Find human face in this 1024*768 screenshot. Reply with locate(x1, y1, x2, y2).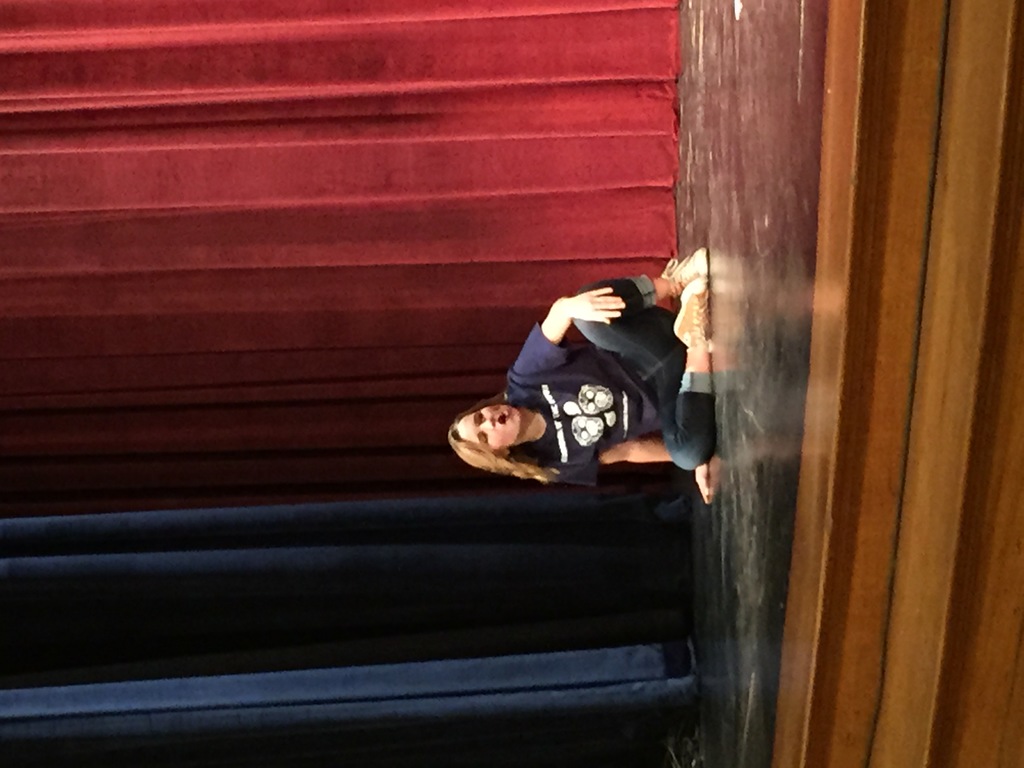
locate(457, 408, 521, 446).
